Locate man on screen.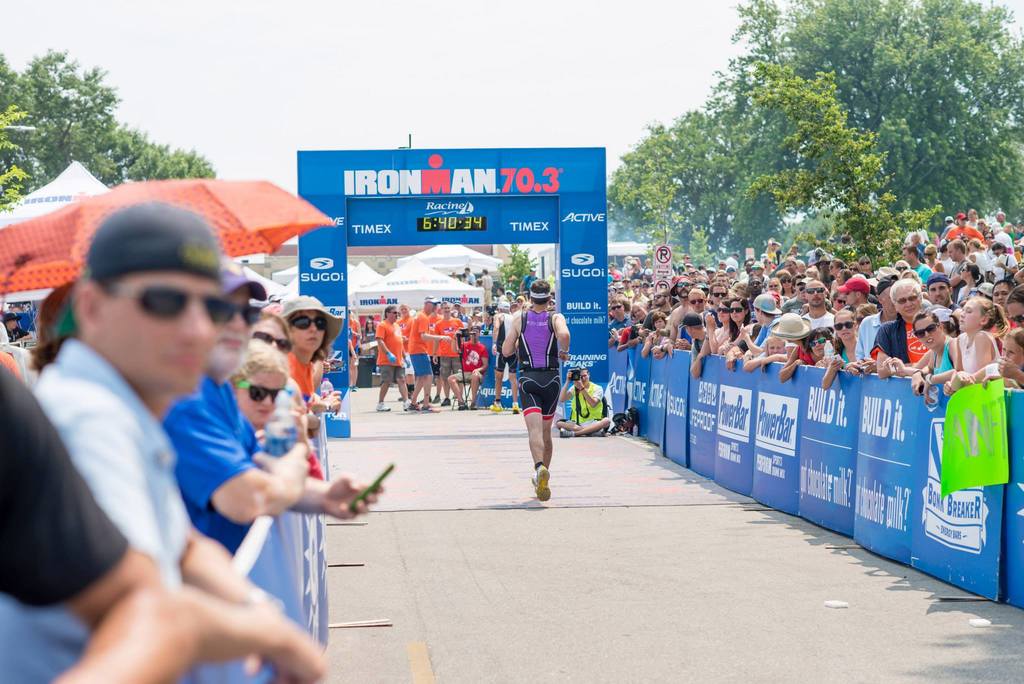
On screen at 0,197,324,683.
